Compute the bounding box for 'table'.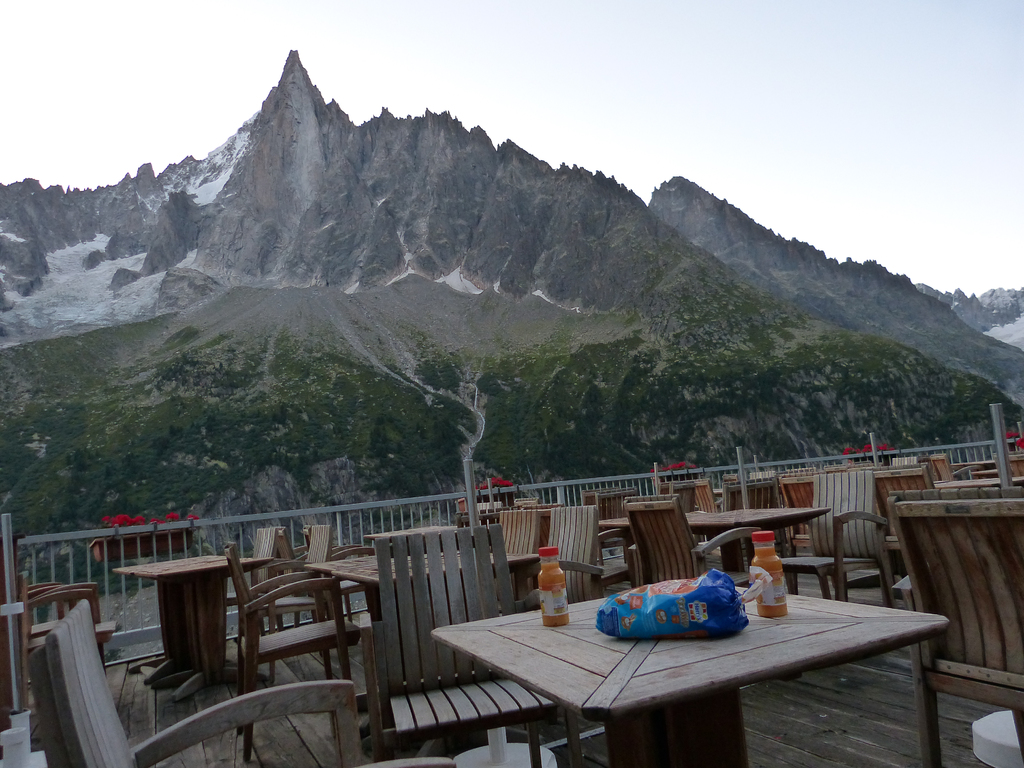
<bbox>106, 560, 277, 705</bbox>.
